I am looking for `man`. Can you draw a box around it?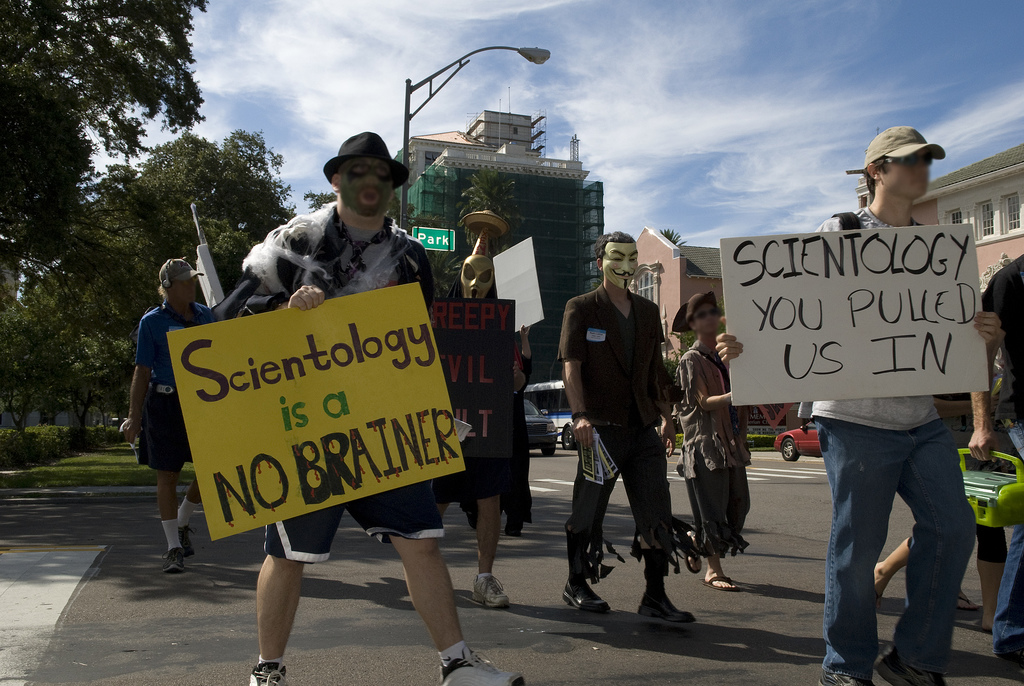
Sure, the bounding box is box=[181, 122, 532, 685].
